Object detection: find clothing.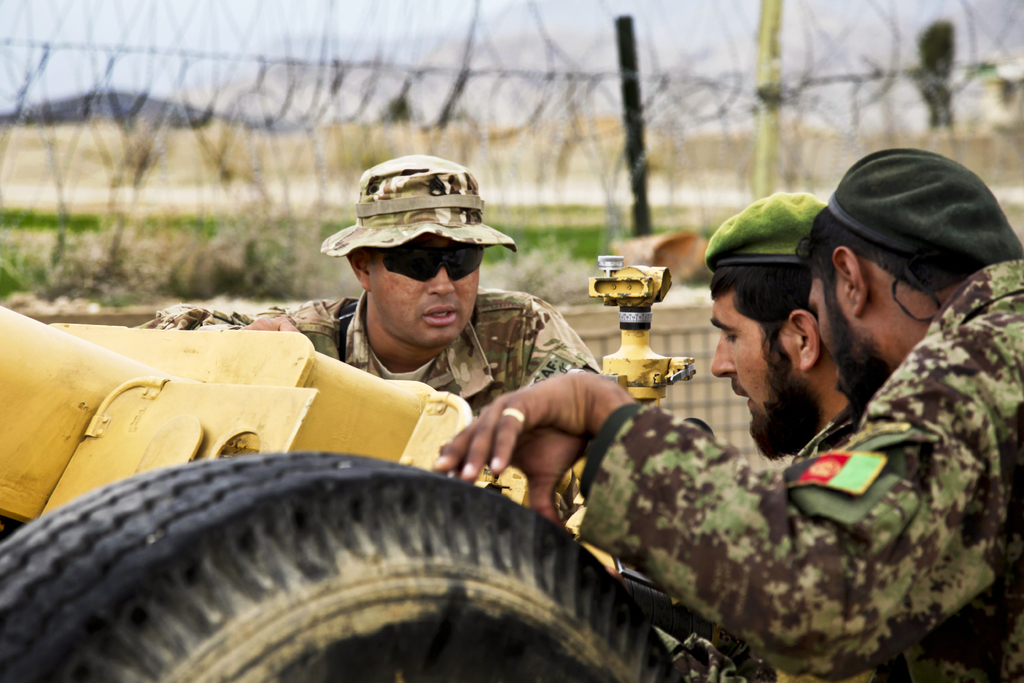
(x1=575, y1=258, x2=1023, y2=682).
